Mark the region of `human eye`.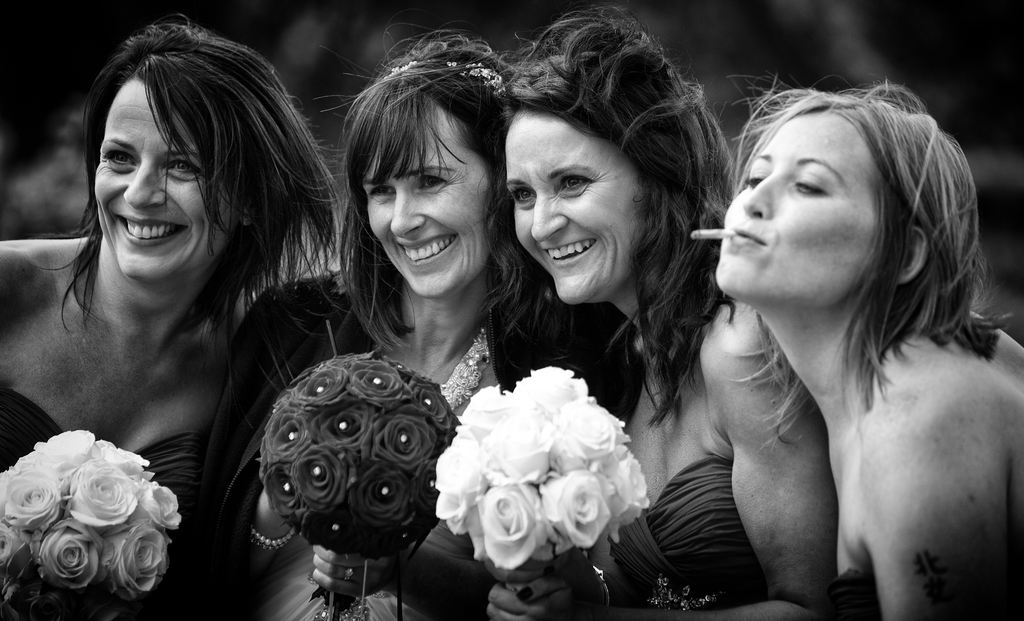
Region: {"left": 166, "top": 155, "right": 199, "bottom": 173}.
